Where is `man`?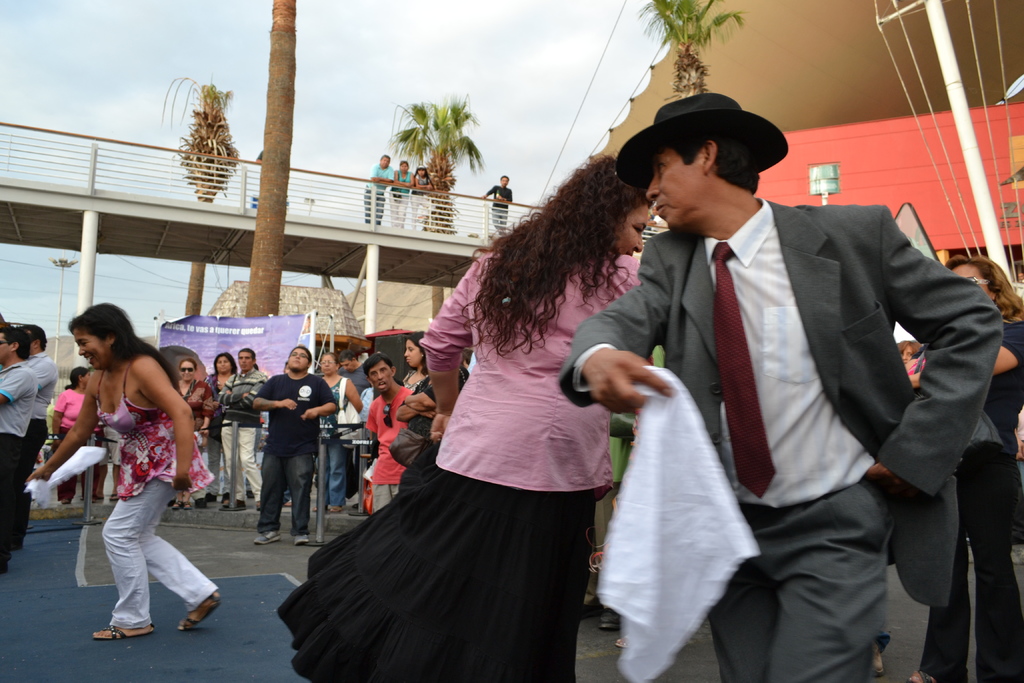
(x1=481, y1=176, x2=510, y2=232).
